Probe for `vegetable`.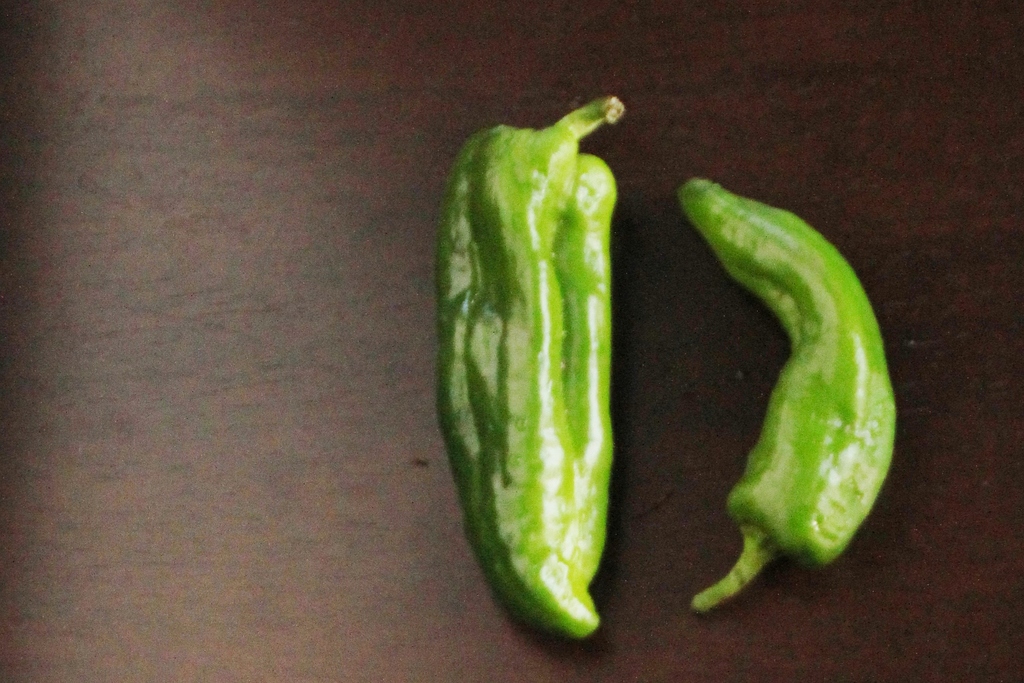
Probe result: BBox(437, 101, 632, 668).
